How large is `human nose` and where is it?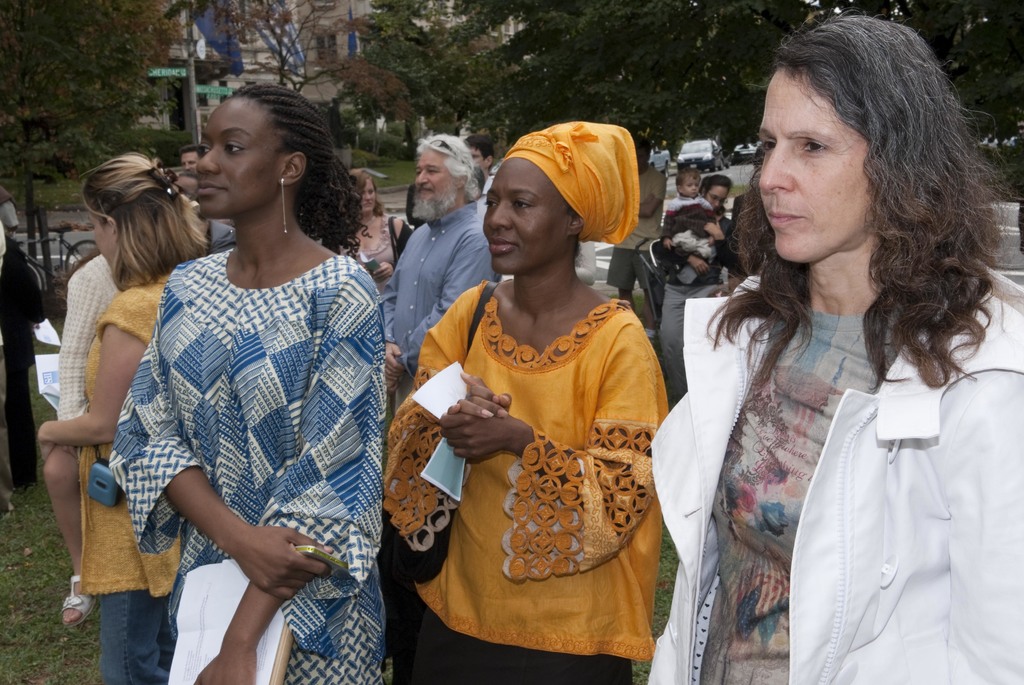
Bounding box: pyautogui.locateOnScreen(486, 202, 511, 232).
